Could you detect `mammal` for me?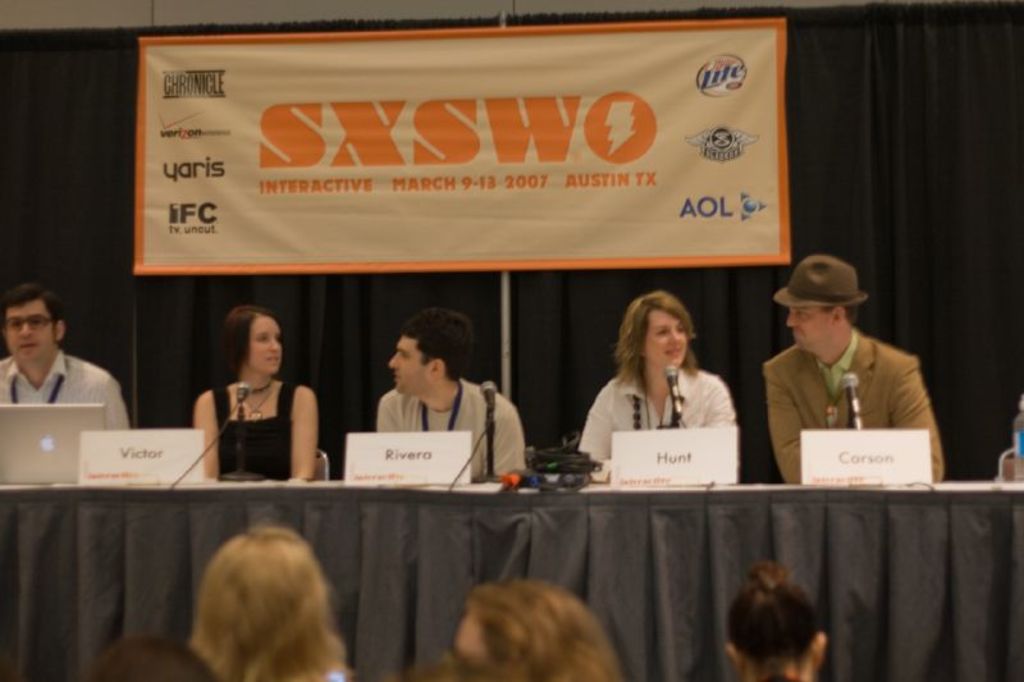
Detection result: detection(442, 580, 625, 681).
